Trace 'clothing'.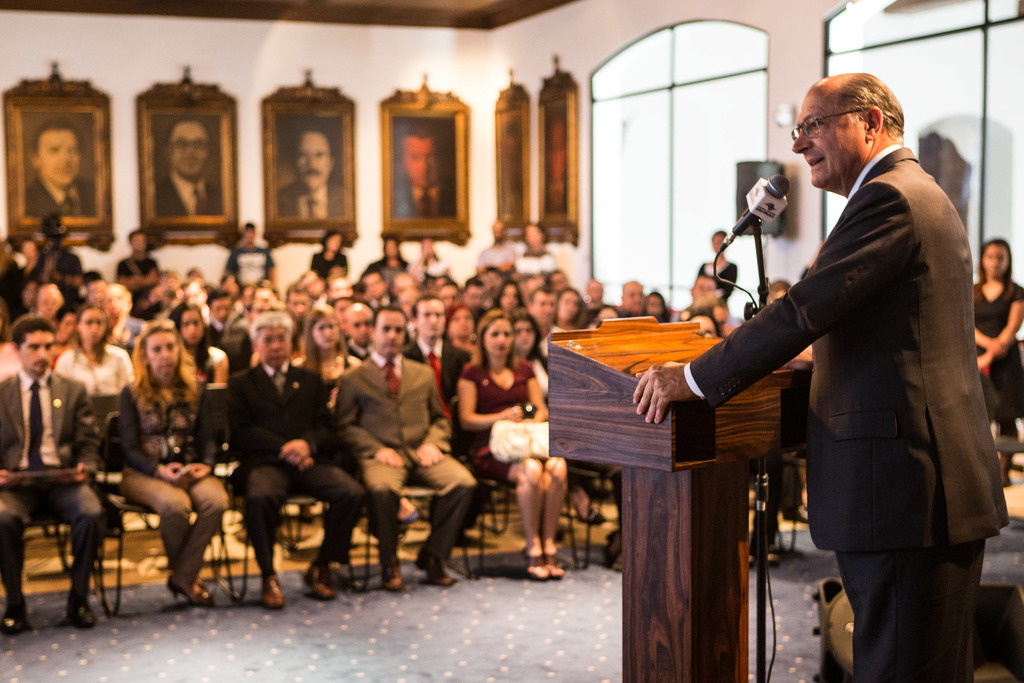
Traced to 319, 245, 348, 288.
